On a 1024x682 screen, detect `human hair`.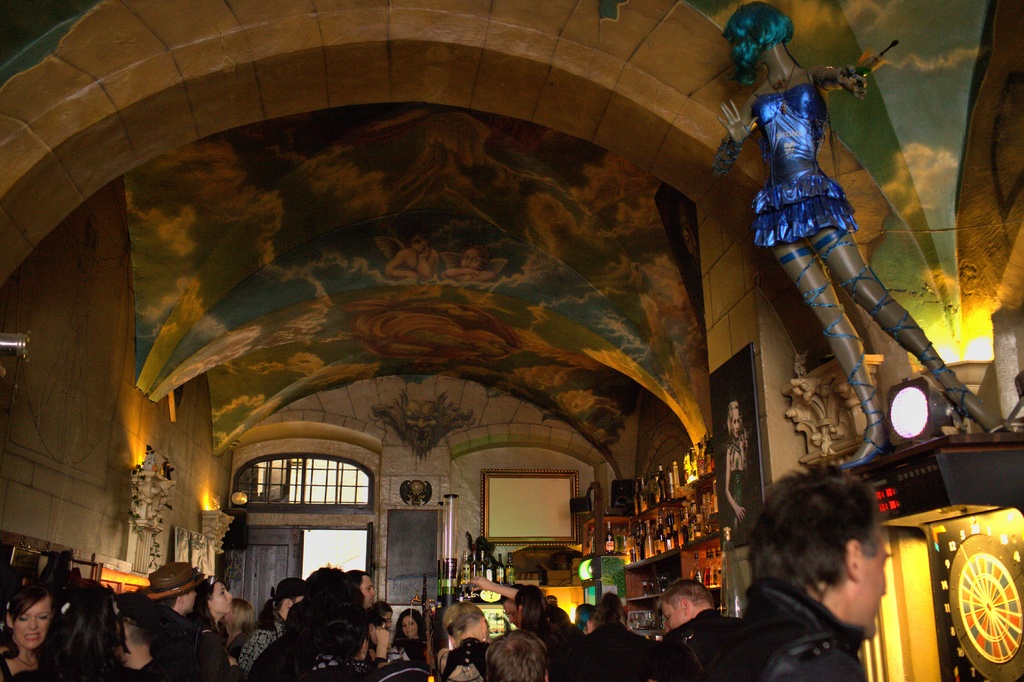
515 585 546 628.
